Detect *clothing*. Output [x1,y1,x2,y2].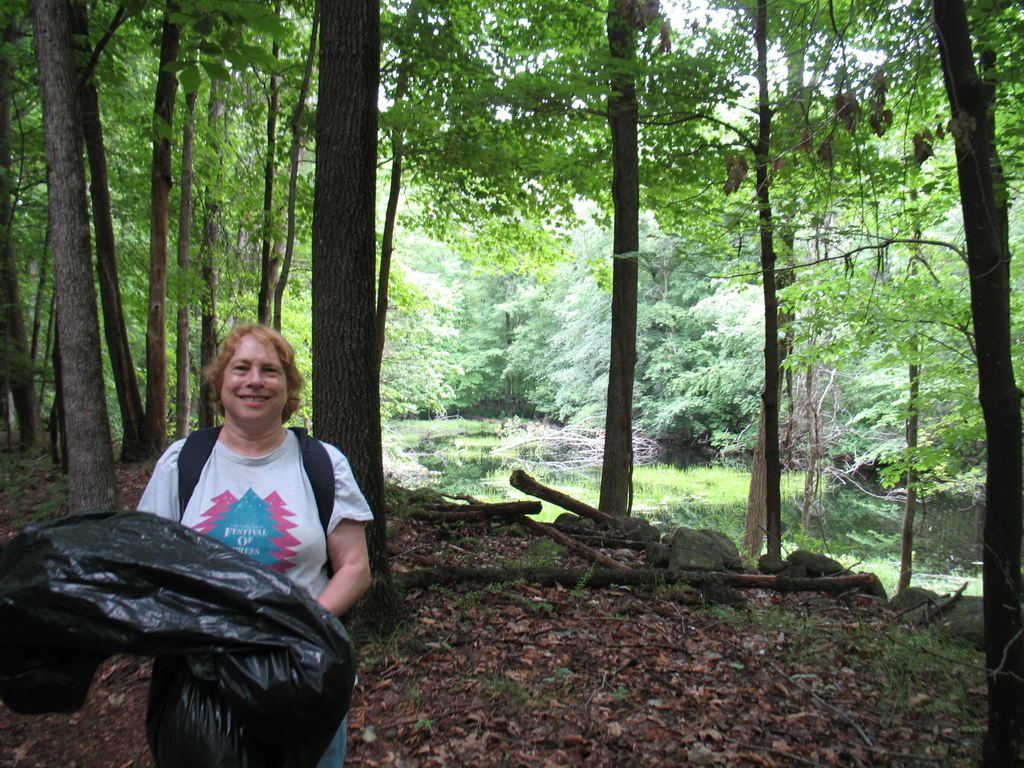
[135,428,373,767].
